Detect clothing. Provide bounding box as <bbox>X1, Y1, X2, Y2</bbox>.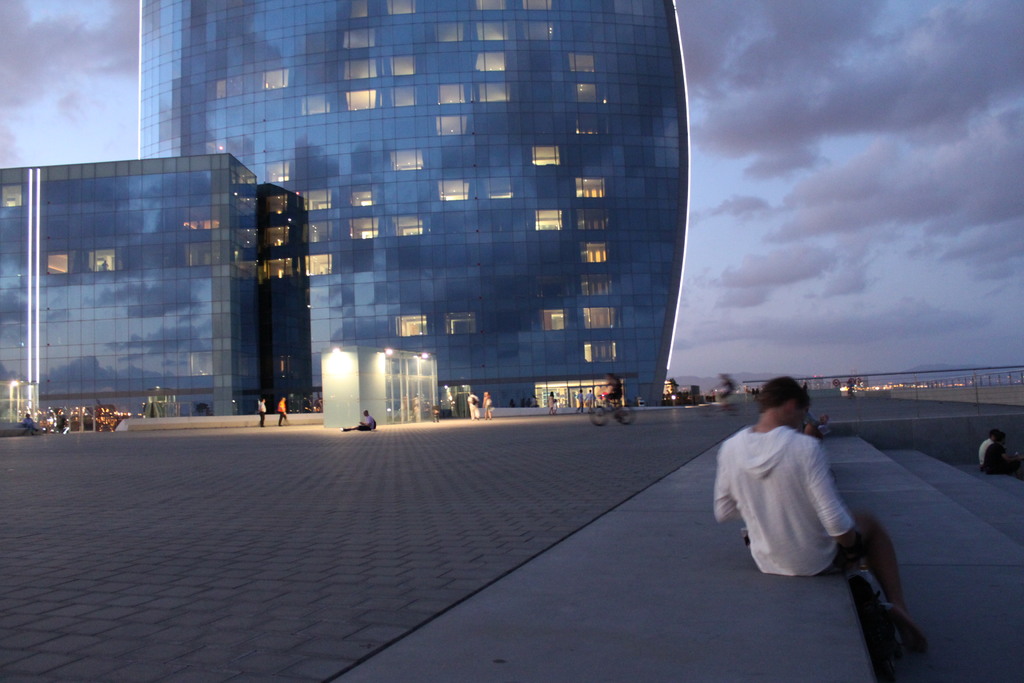
<bbox>724, 416, 833, 580</bbox>.
